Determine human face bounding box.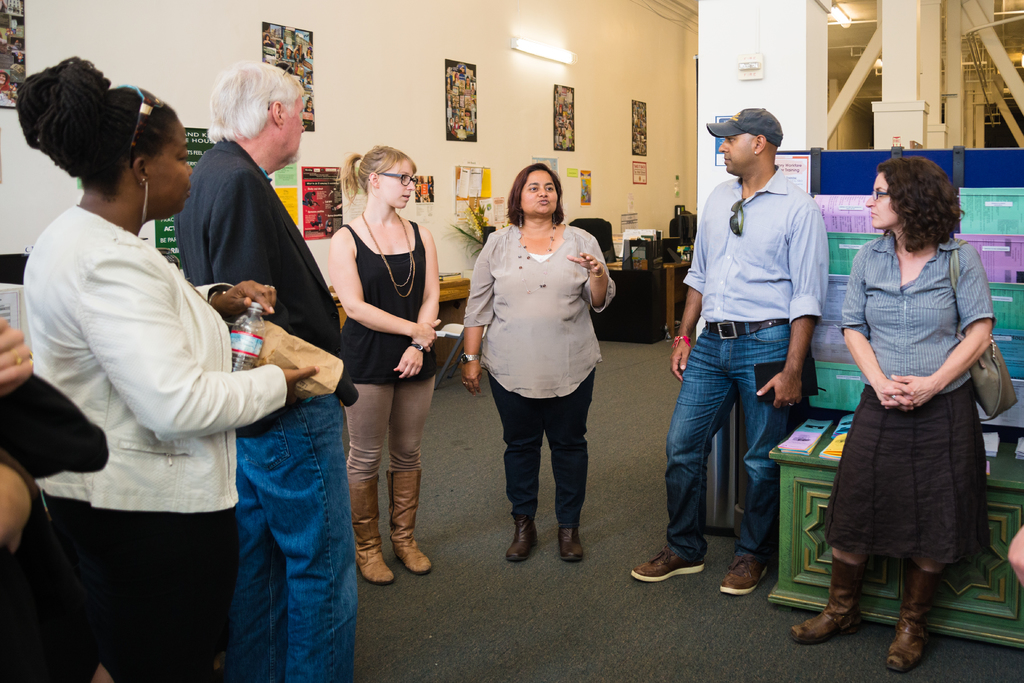
Determined: <region>286, 99, 307, 161</region>.
